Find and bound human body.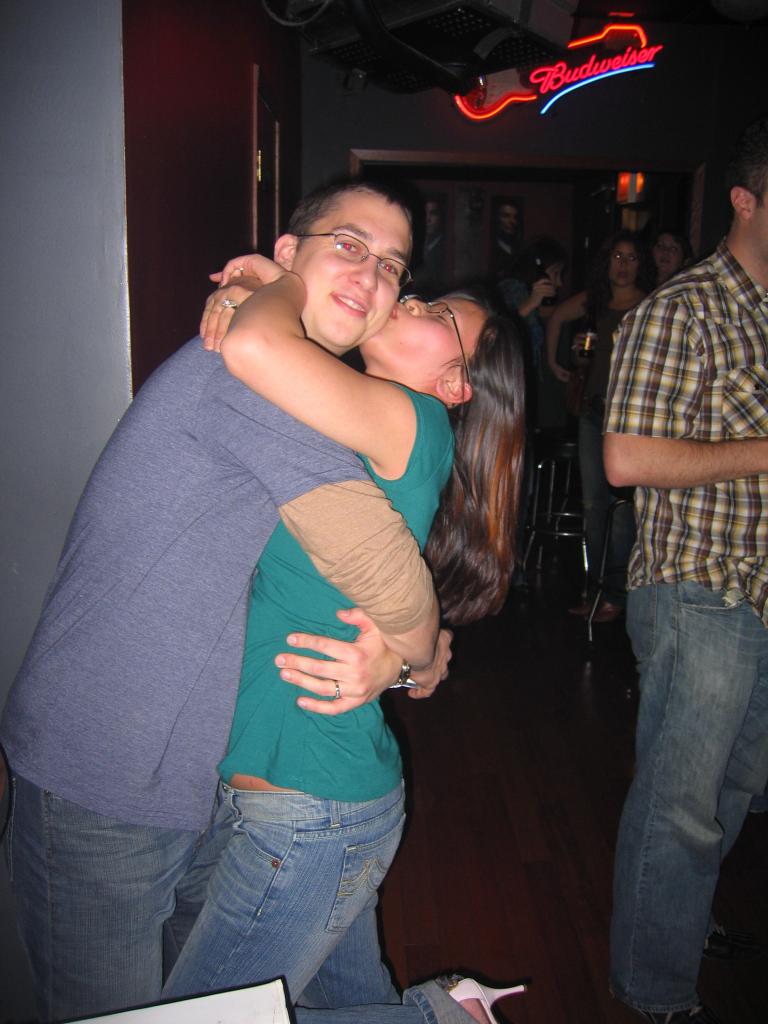
Bound: {"x1": 490, "y1": 278, "x2": 554, "y2": 372}.
